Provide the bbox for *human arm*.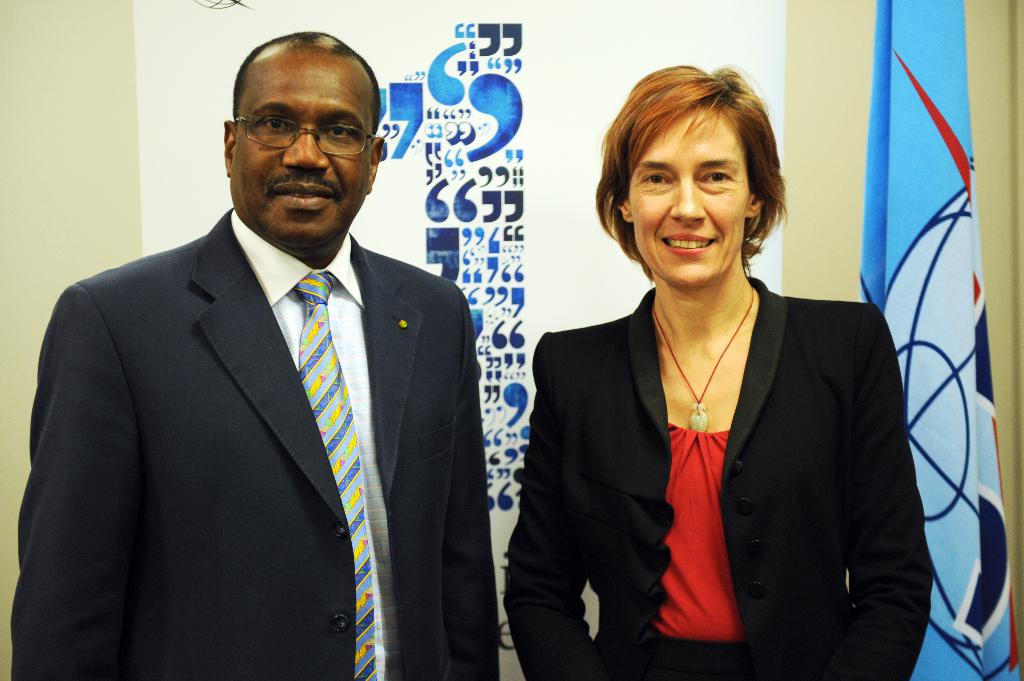
pyautogui.locateOnScreen(435, 282, 504, 680).
